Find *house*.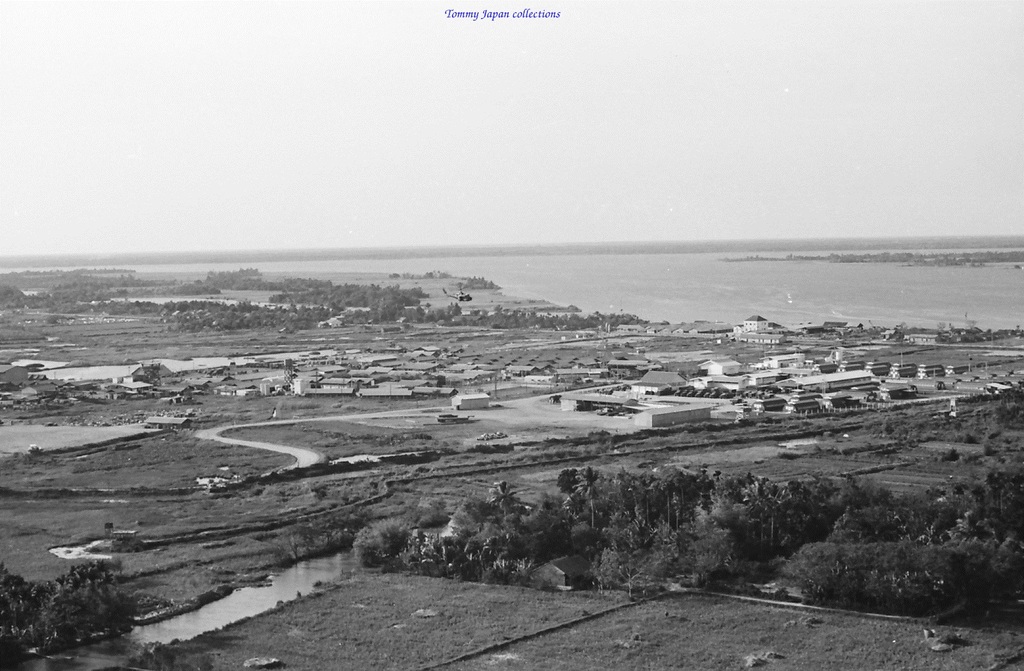
643 314 662 337.
